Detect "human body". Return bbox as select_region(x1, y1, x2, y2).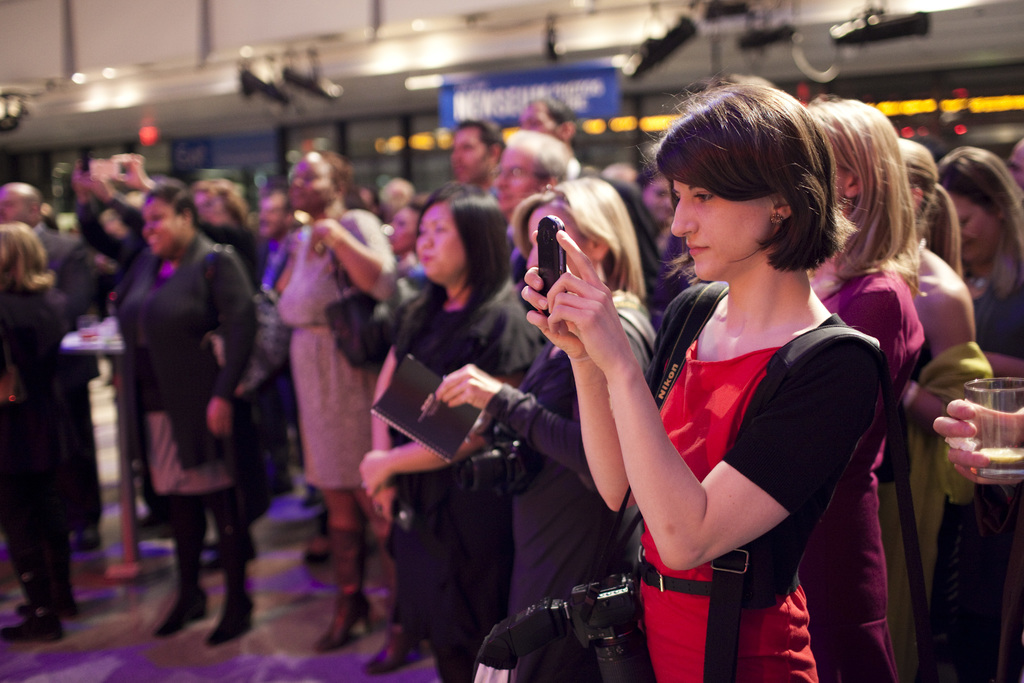
select_region(108, 171, 259, 642).
